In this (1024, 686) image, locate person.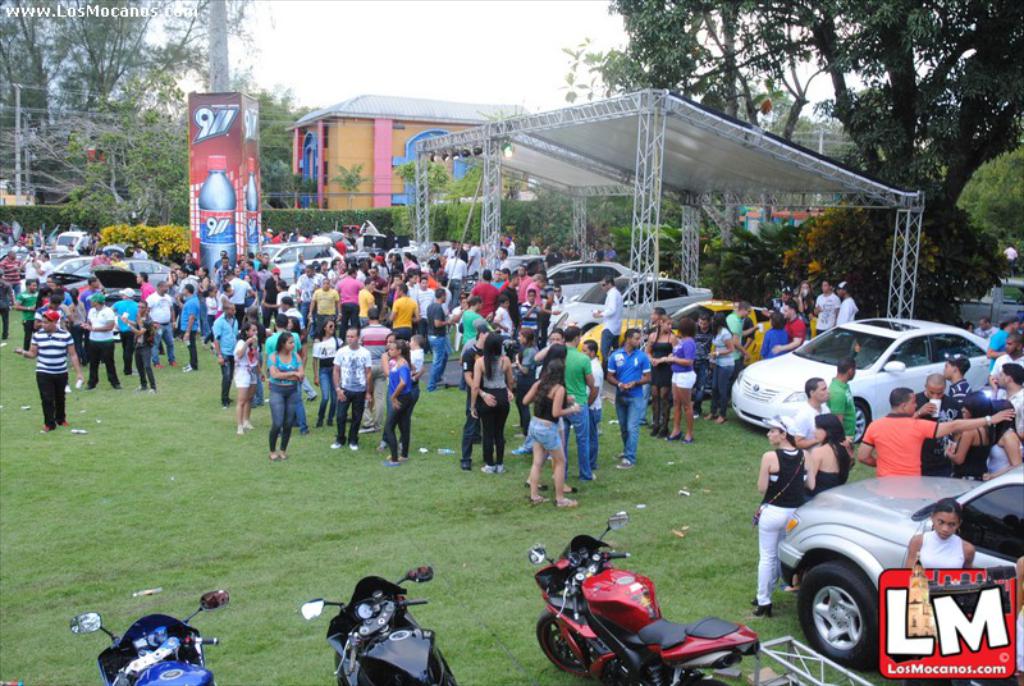
Bounding box: <region>980, 395, 1023, 475</region>.
